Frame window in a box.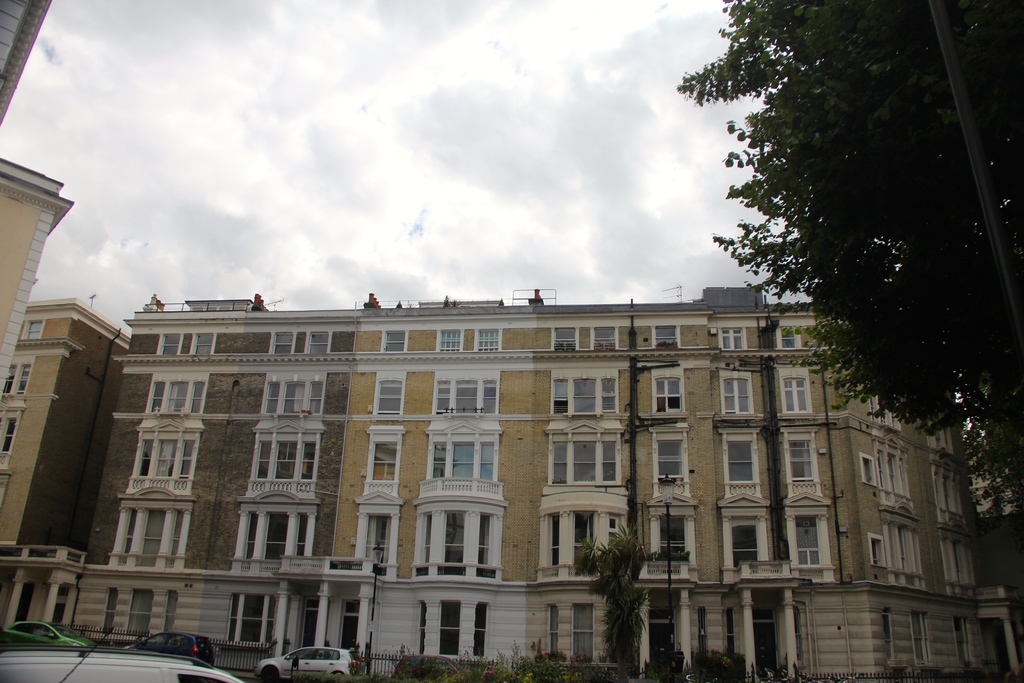
x1=451 y1=381 x2=477 y2=413.
